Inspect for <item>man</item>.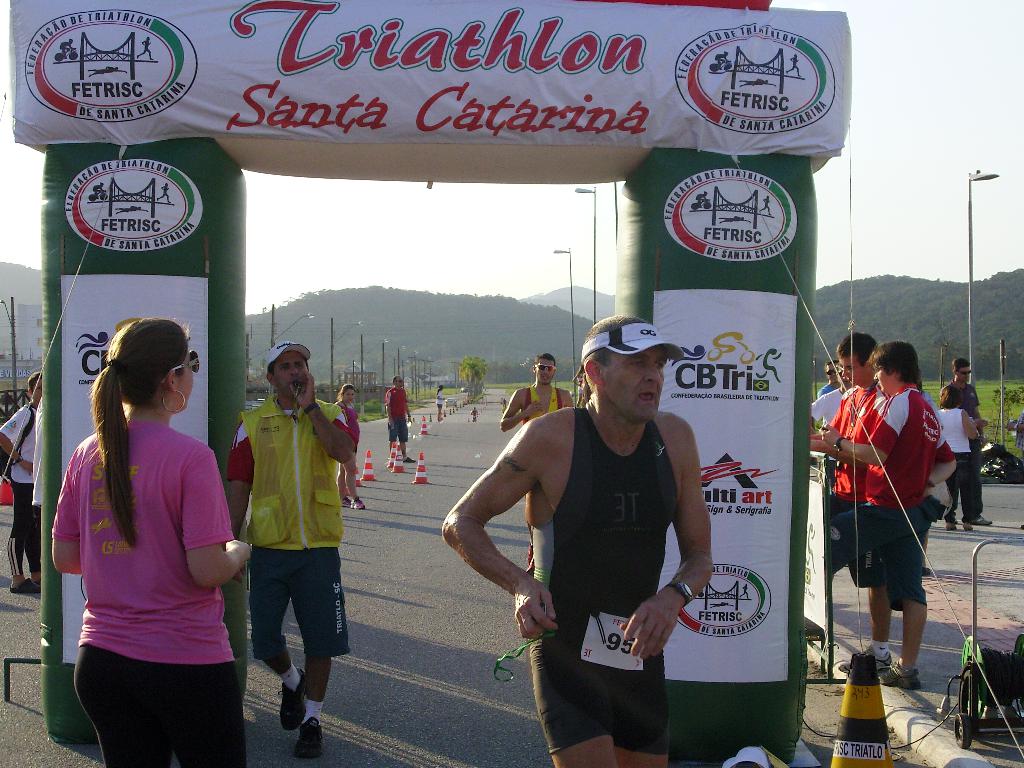
Inspection: 819:360:843:397.
